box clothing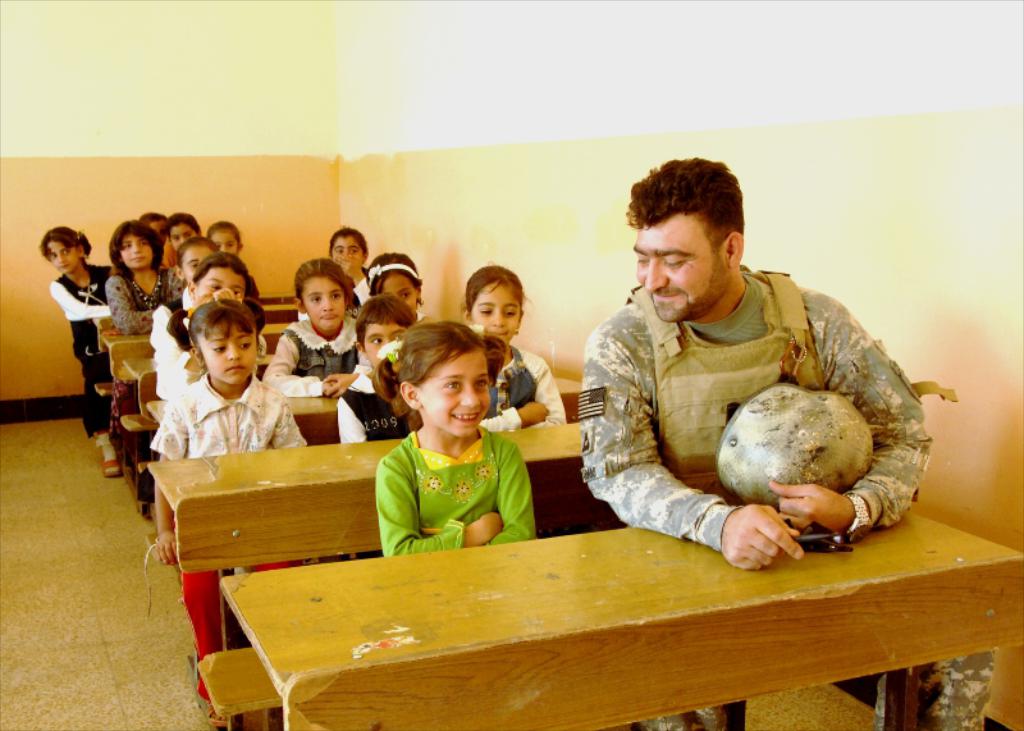
{"left": 105, "top": 260, "right": 125, "bottom": 282}
